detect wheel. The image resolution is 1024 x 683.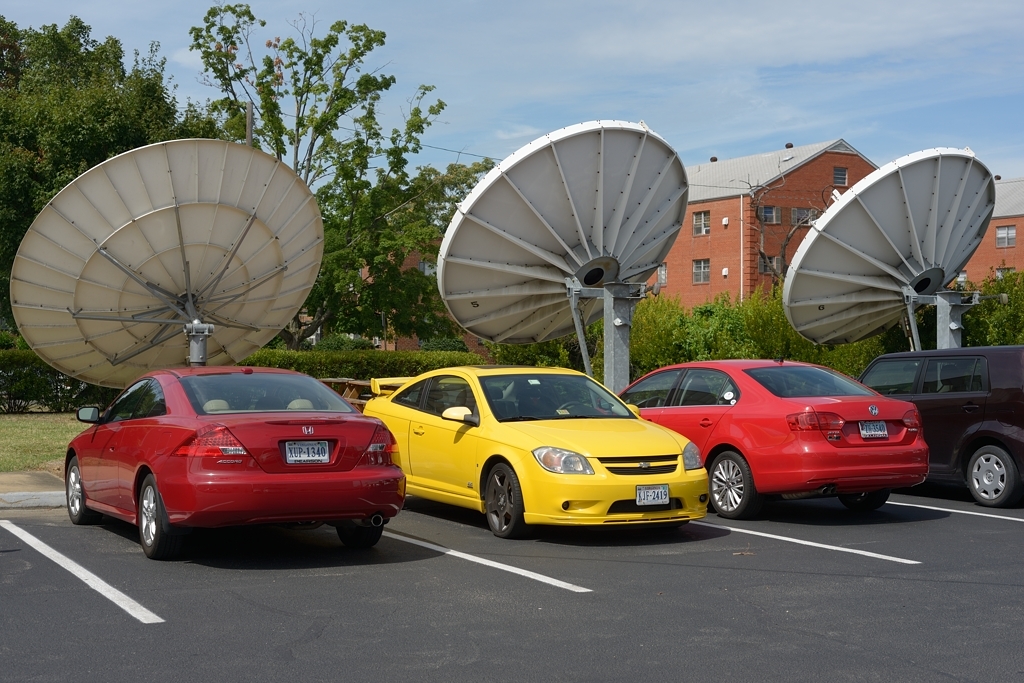
box=[842, 488, 888, 510].
